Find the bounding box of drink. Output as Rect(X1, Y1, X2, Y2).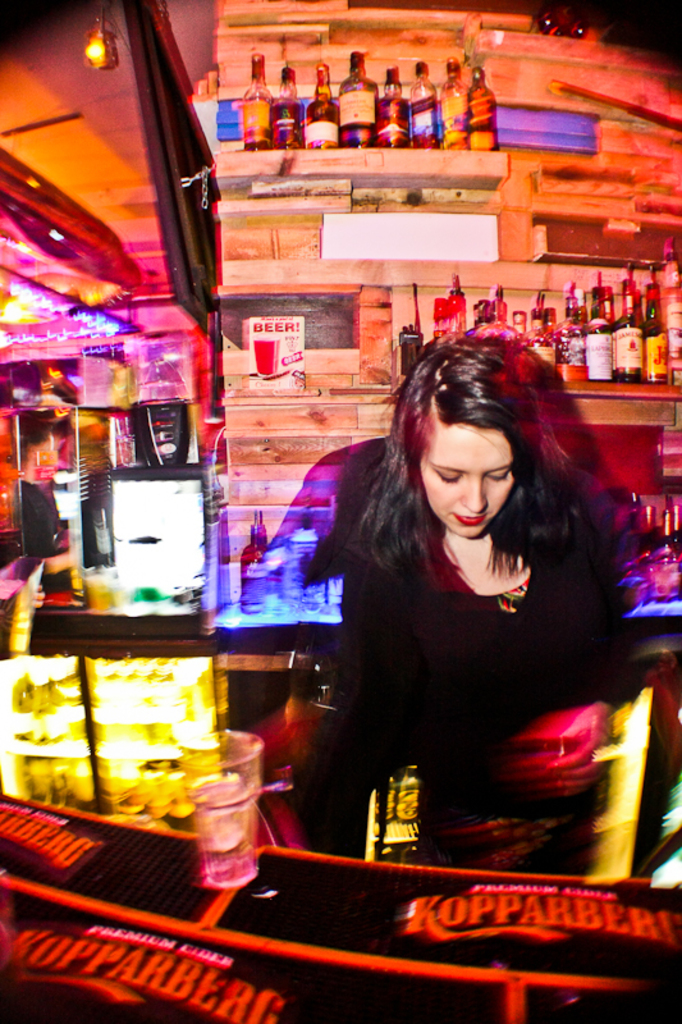
Rect(247, 47, 493, 157).
